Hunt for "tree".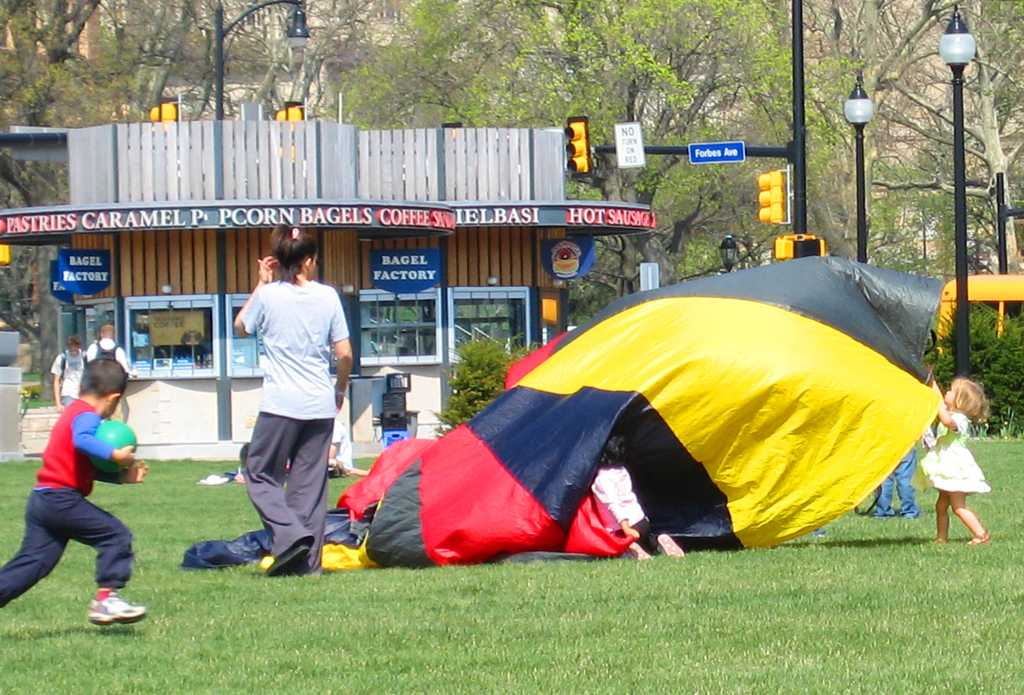
Hunted down at 0/0/367/411.
